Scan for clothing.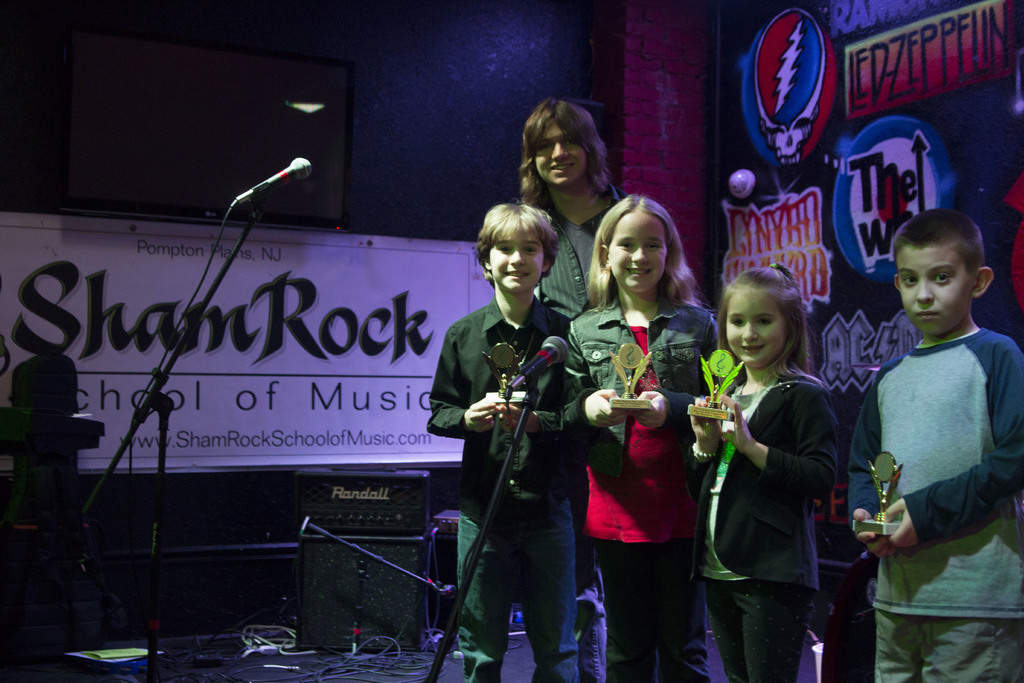
Scan result: [848, 324, 1023, 682].
